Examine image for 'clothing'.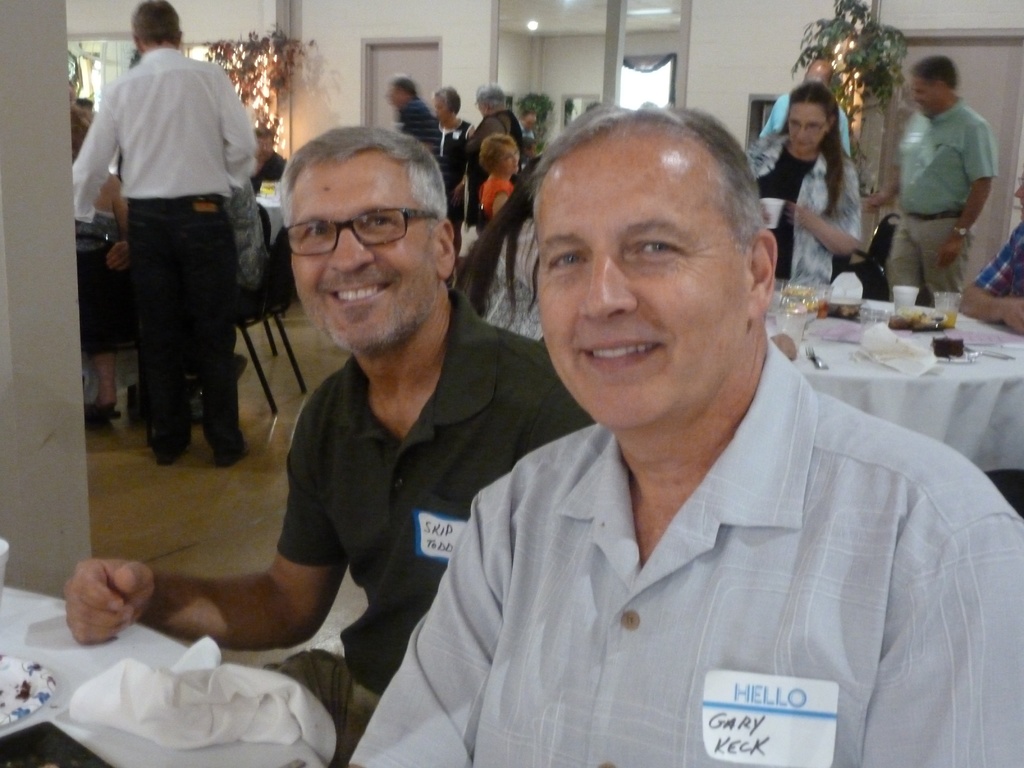
Examination result: 255 152 290 180.
